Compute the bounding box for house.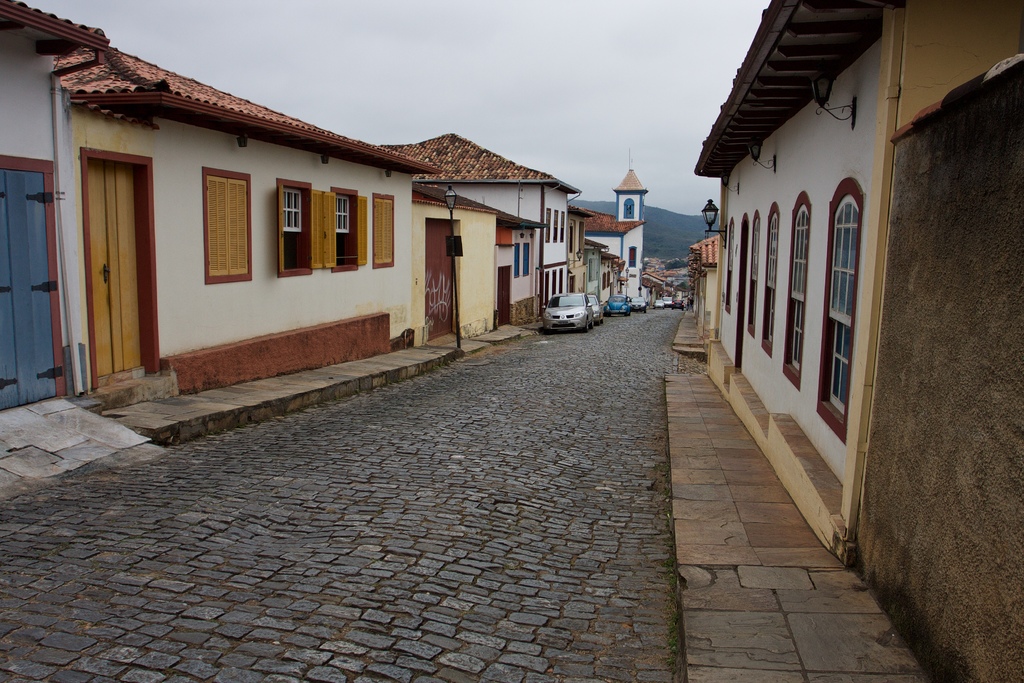
pyautogui.locateOnScreen(404, 126, 579, 309).
